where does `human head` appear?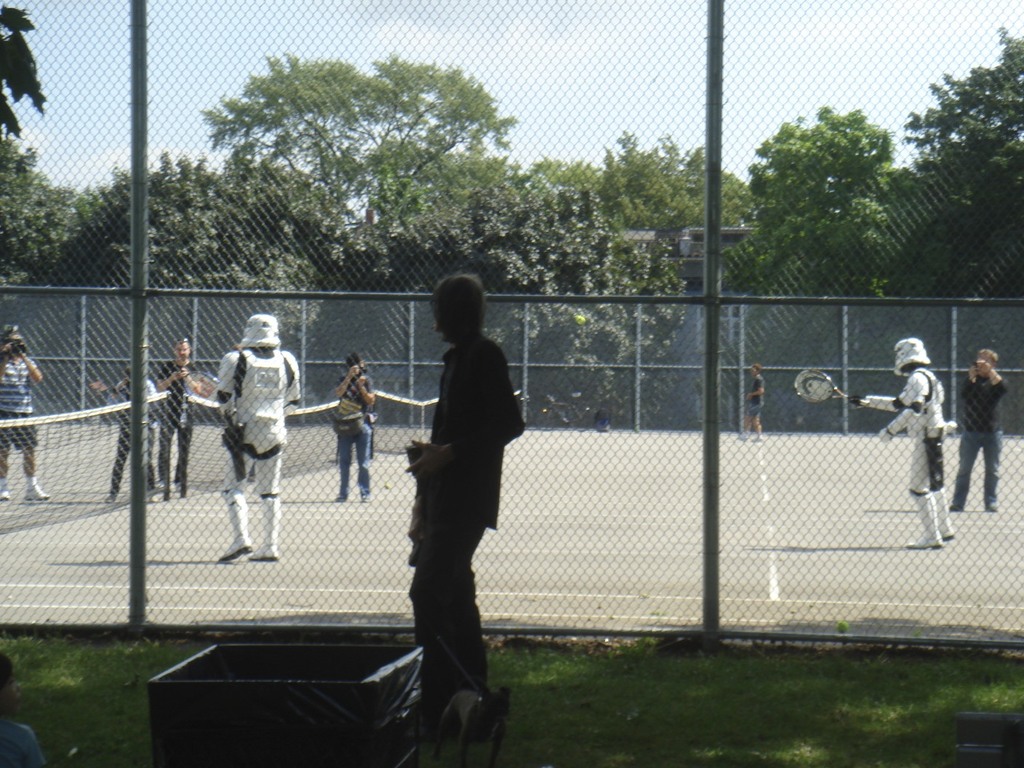
Appears at left=343, top=351, right=367, bottom=378.
